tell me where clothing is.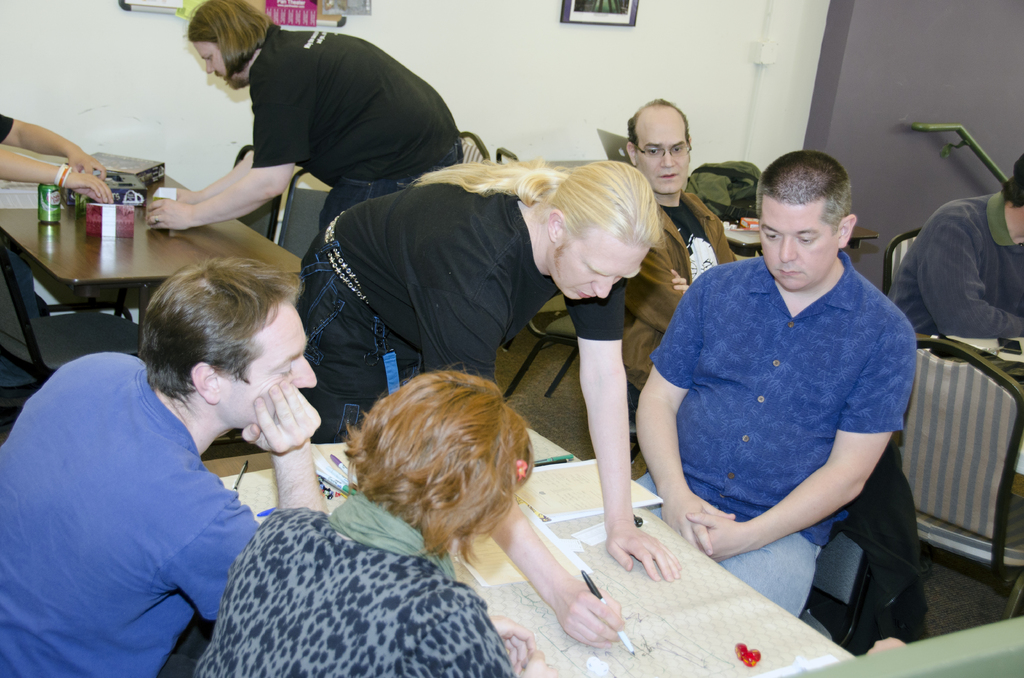
clothing is at box(252, 22, 465, 231).
